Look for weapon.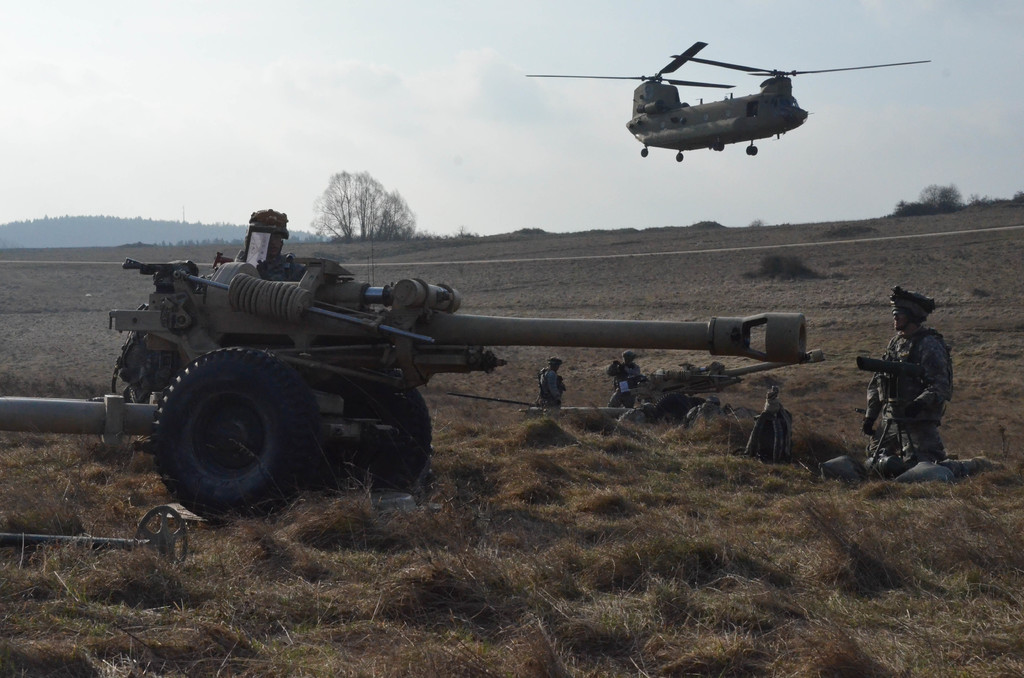
Found: (left=861, top=357, right=956, bottom=430).
